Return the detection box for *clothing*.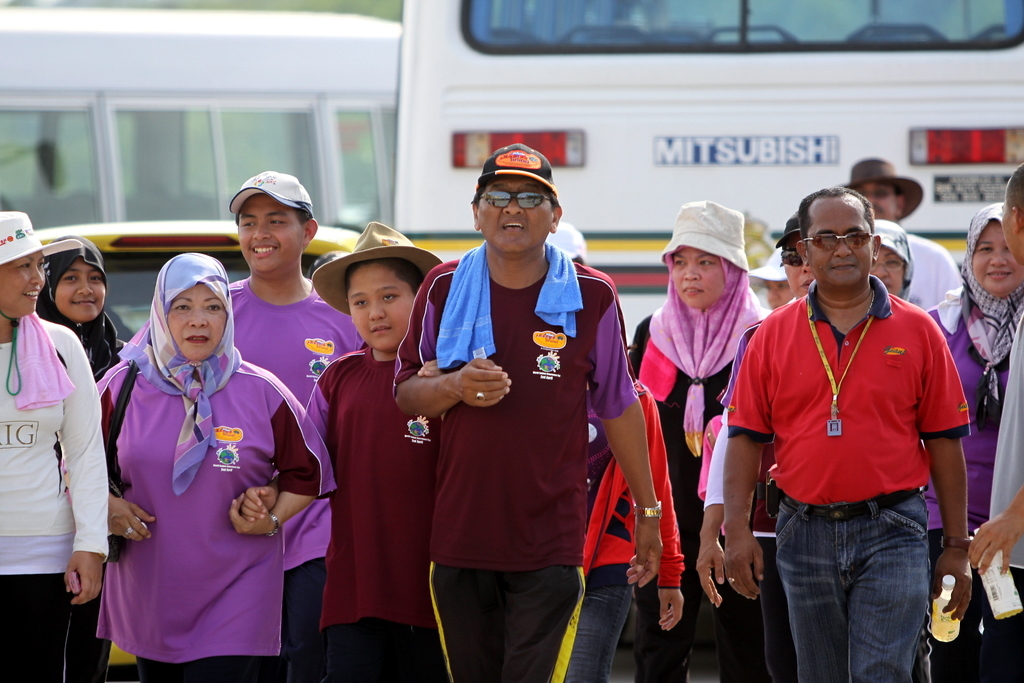
bbox=[925, 199, 1011, 682].
